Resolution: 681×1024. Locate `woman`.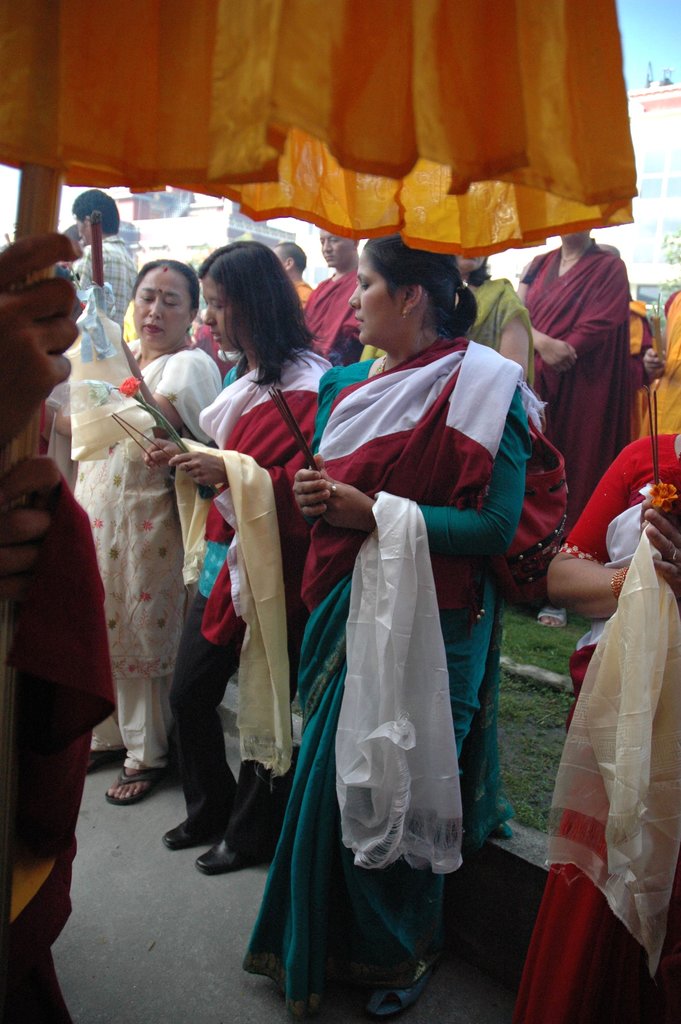
70,261,222,809.
